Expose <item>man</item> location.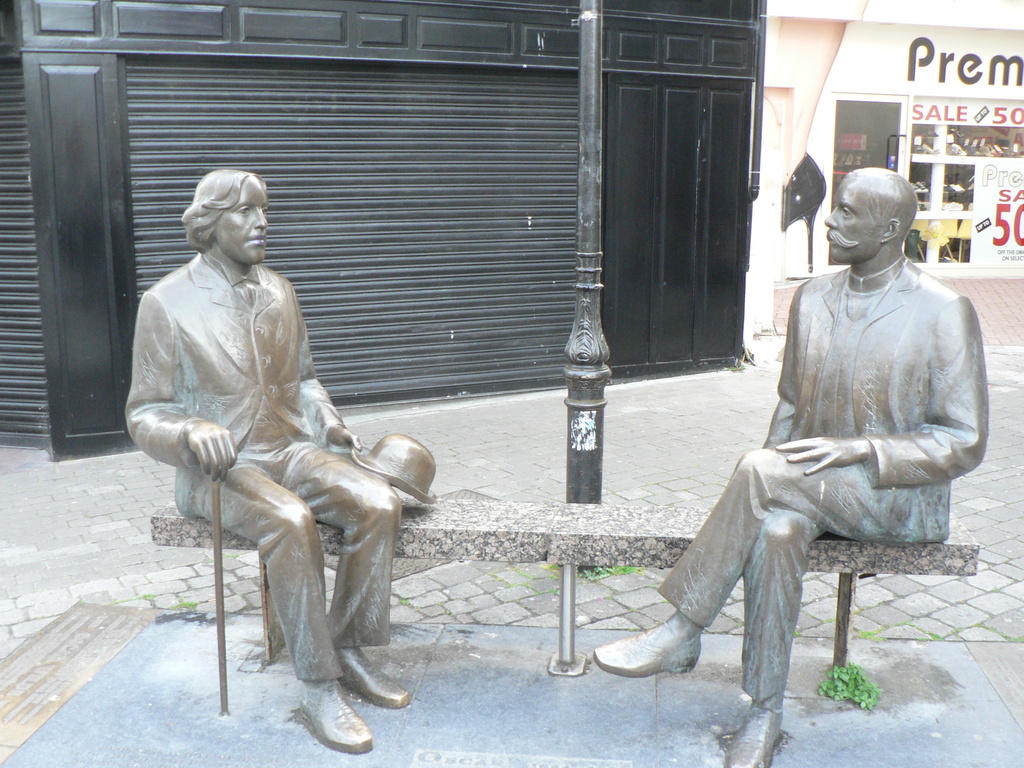
Exposed at BBox(116, 161, 410, 733).
